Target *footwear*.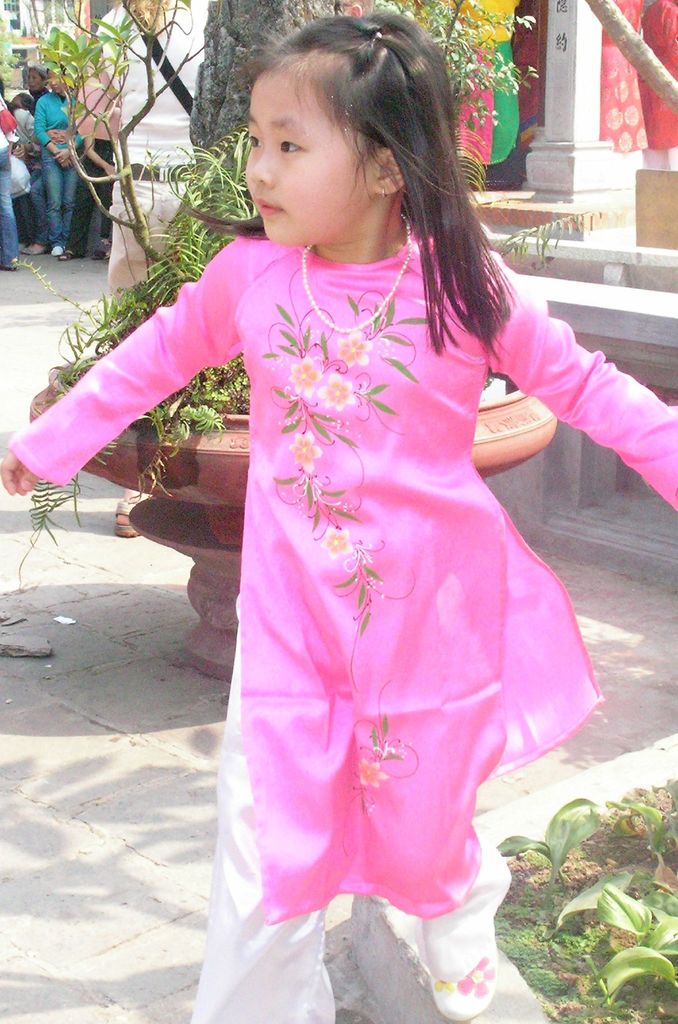
Target region: BBox(435, 933, 514, 1013).
